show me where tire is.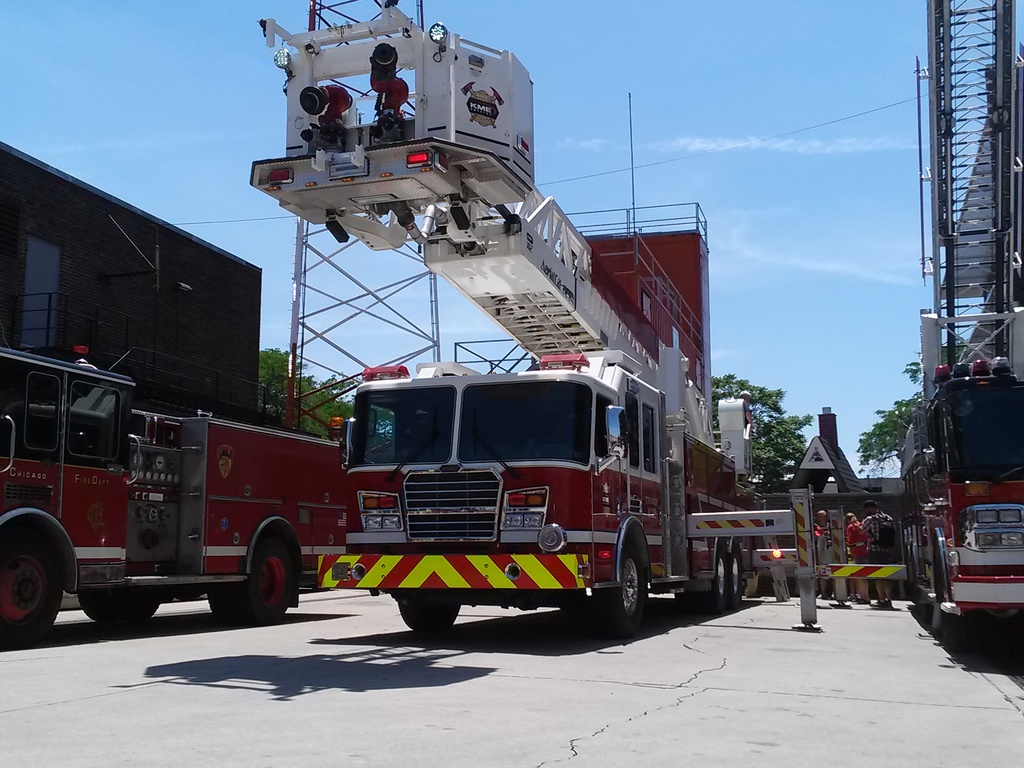
tire is at locate(78, 589, 111, 622).
